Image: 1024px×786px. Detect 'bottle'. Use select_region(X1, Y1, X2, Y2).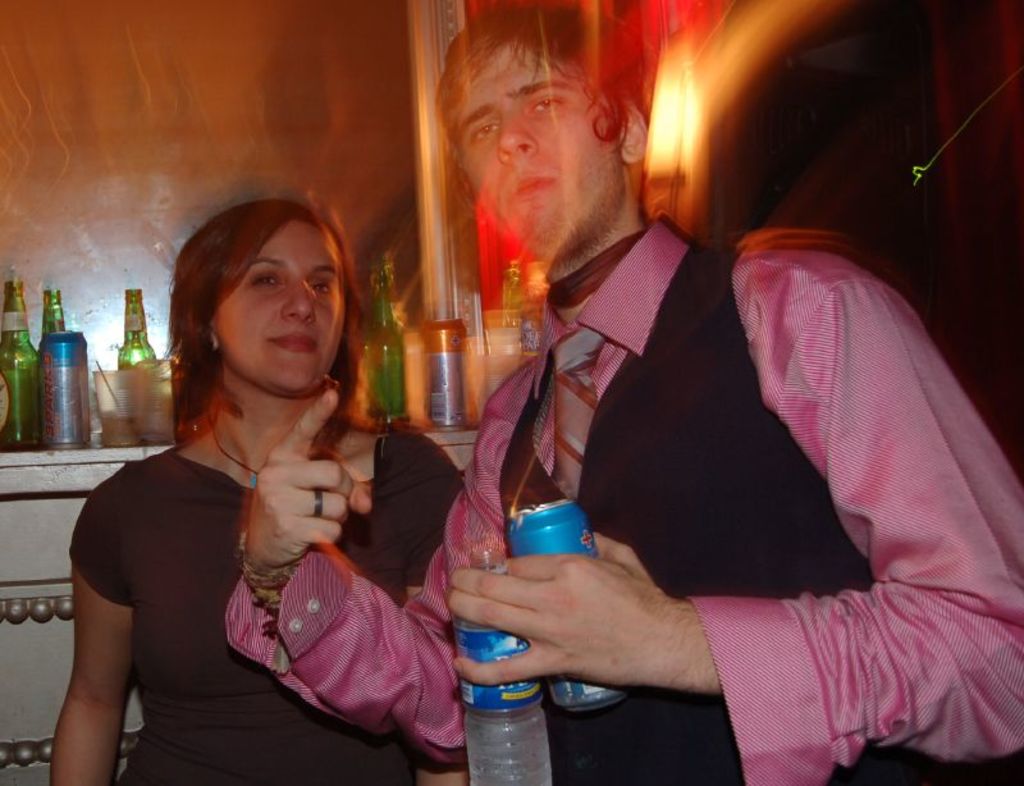
select_region(0, 280, 47, 454).
